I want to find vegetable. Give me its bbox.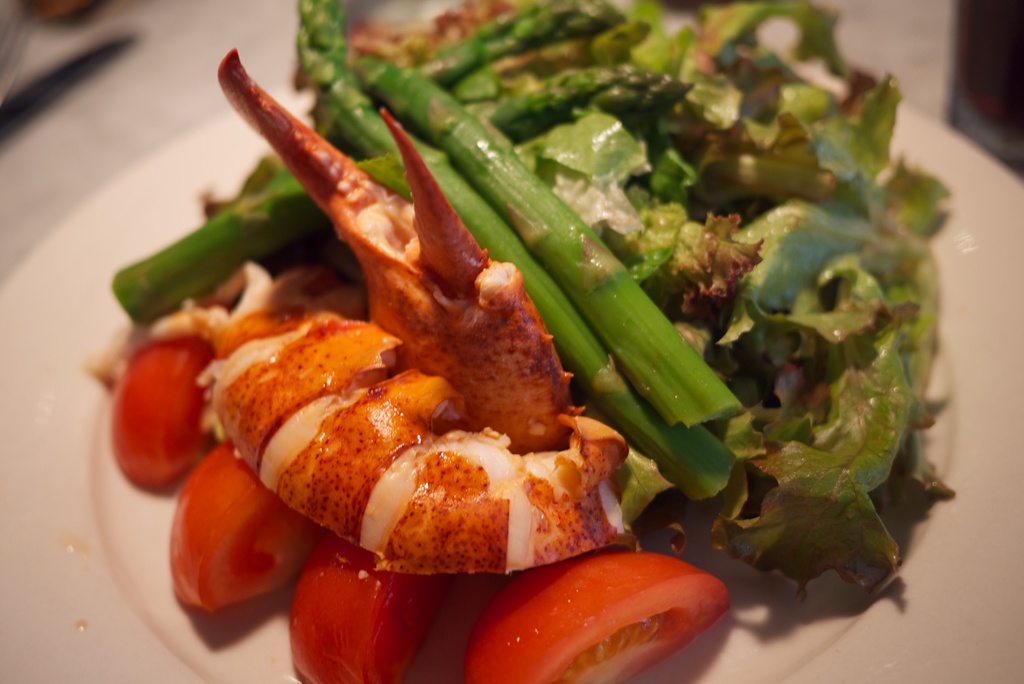
<bbox>115, 336, 220, 494</bbox>.
